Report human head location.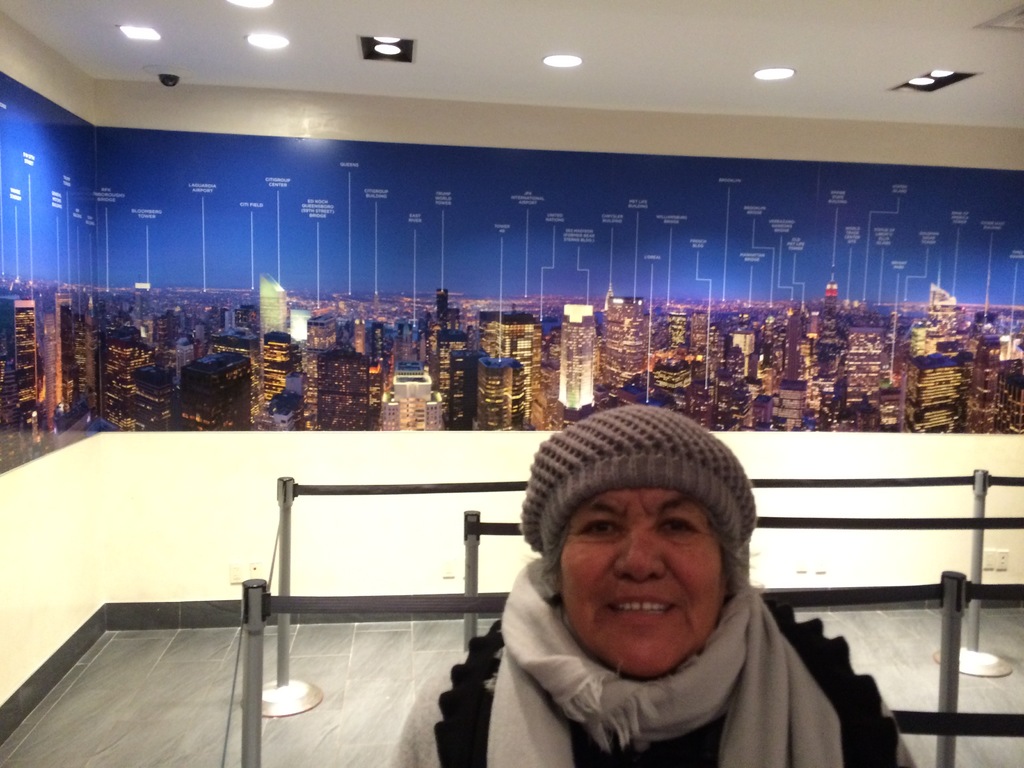
Report: l=542, t=413, r=754, b=664.
